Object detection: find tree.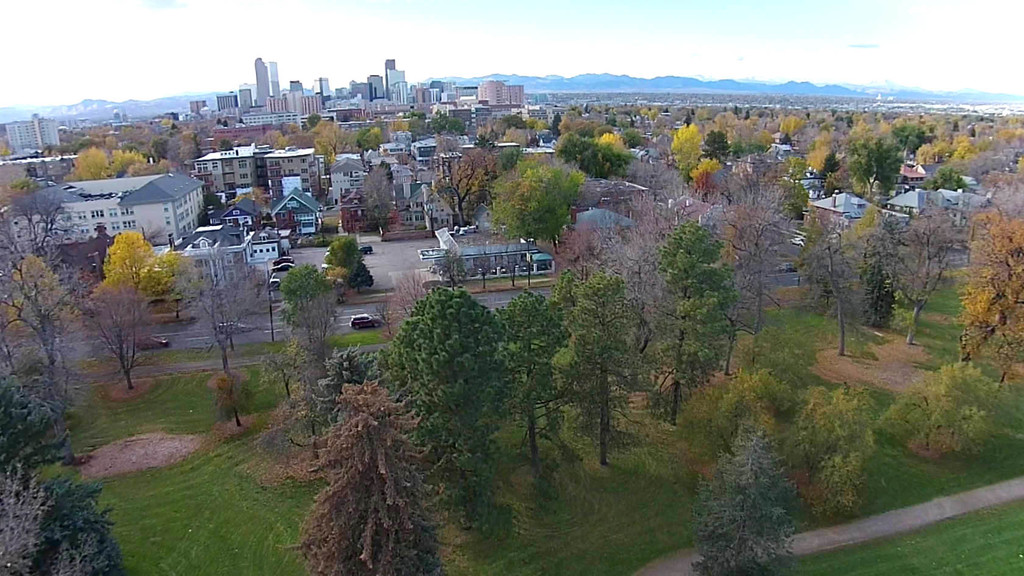
detection(701, 385, 806, 565).
